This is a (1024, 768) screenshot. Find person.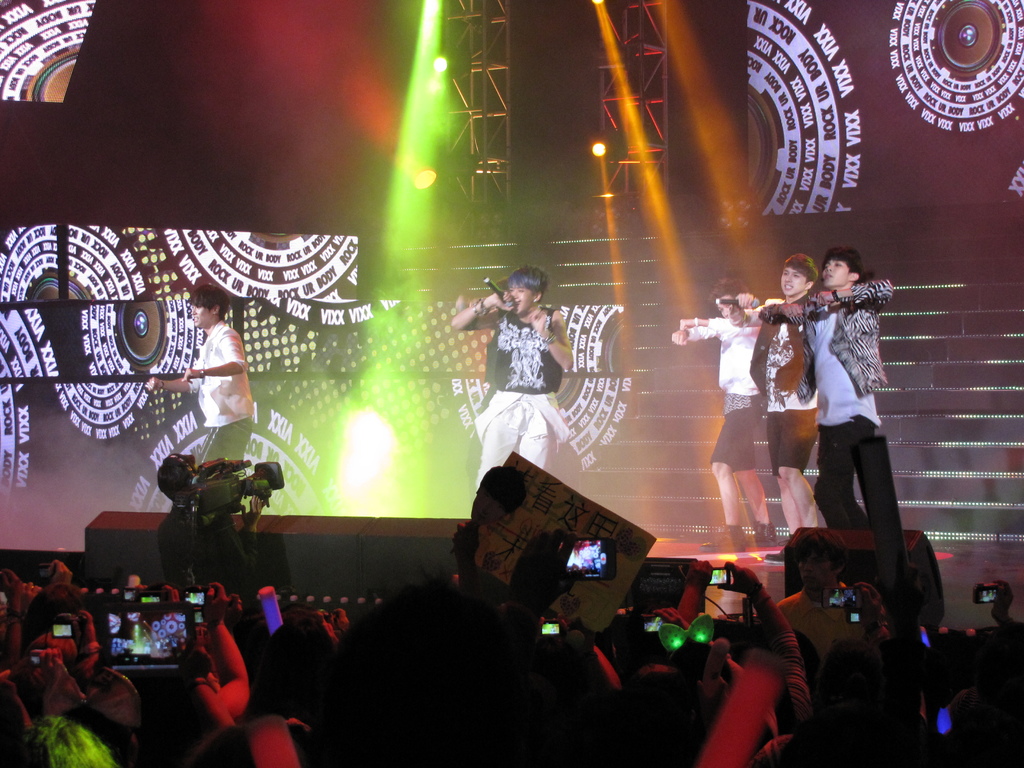
Bounding box: [672, 280, 770, 556].
